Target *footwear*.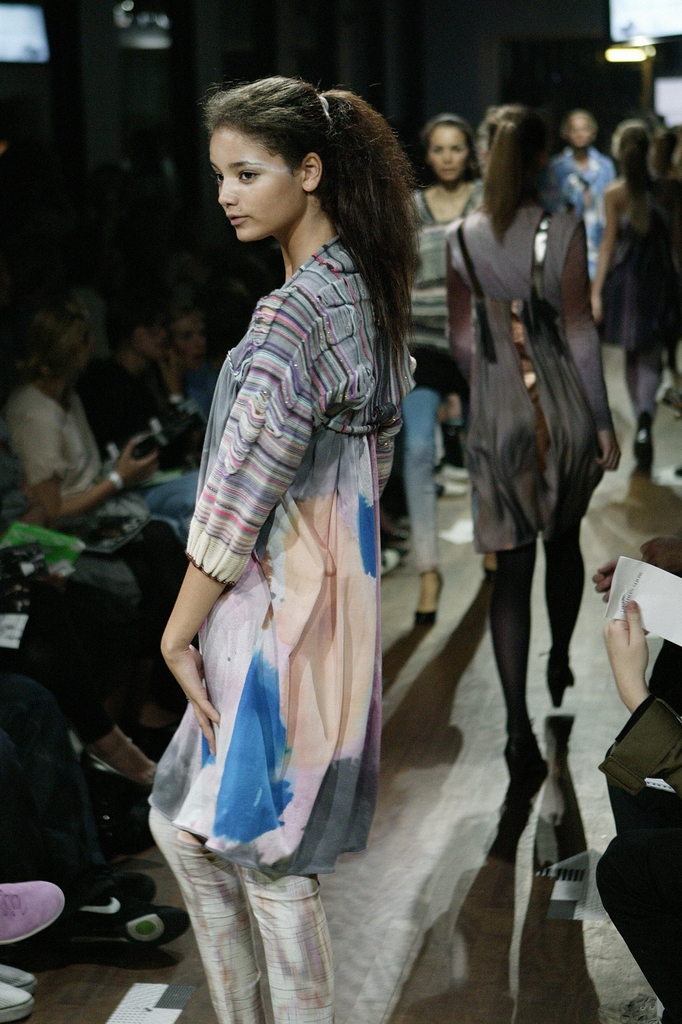
Target region: select_region(411, 564, 448, 630).
